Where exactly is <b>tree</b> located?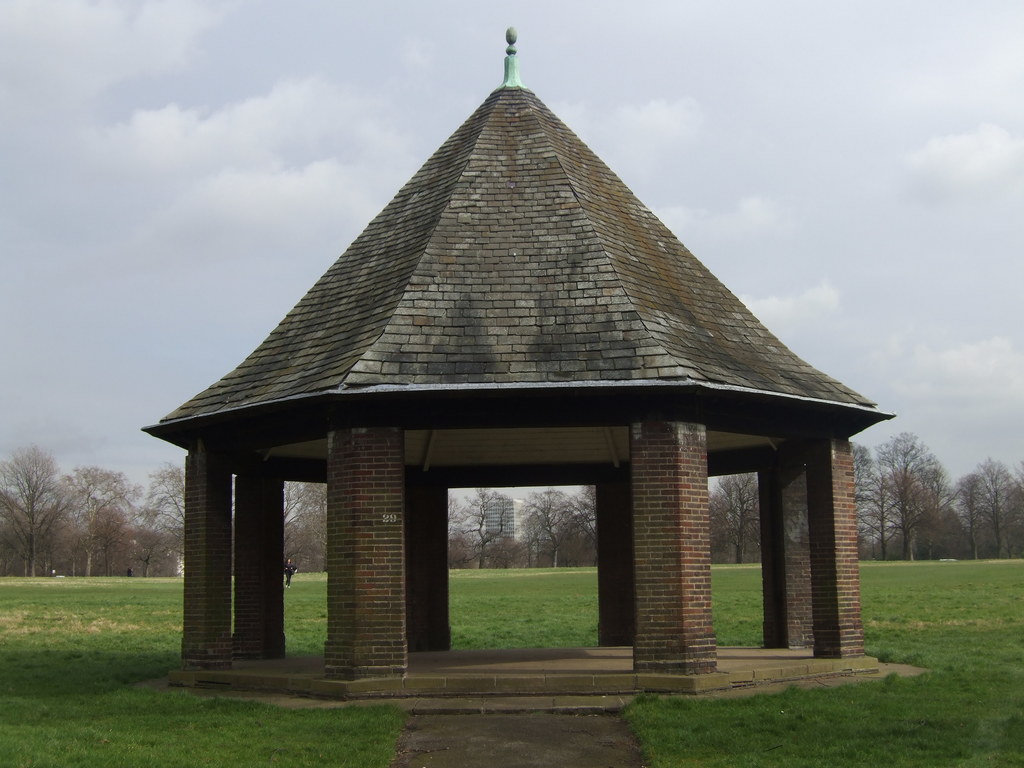
Its bounding box is [447,483,602,568].
